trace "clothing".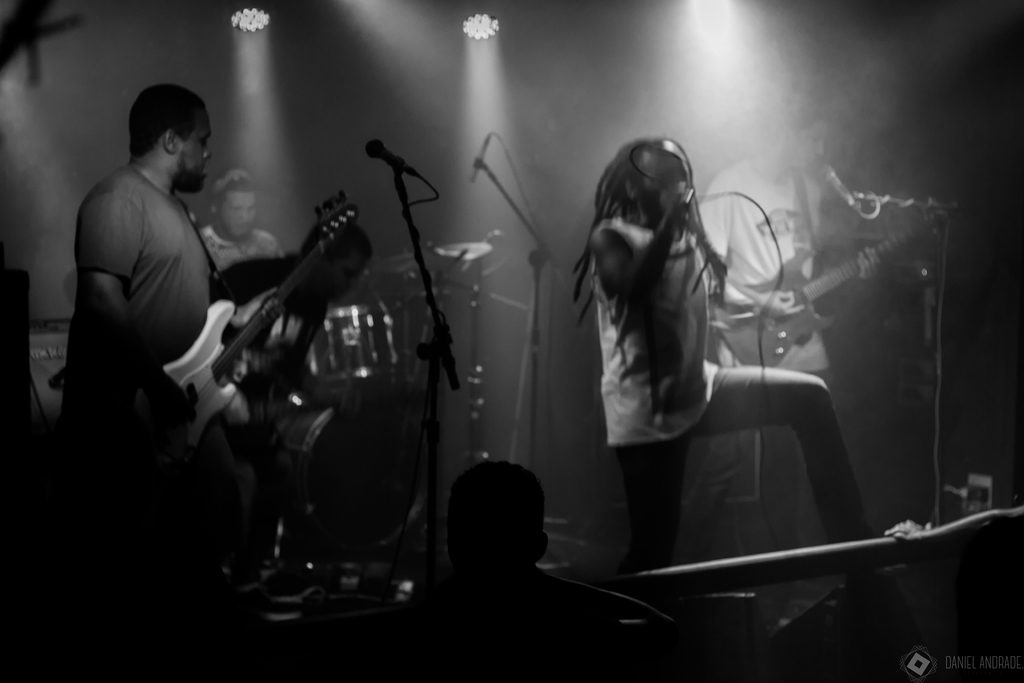
Traced to [x1=600, y1=210, x2=723, y2=443].
